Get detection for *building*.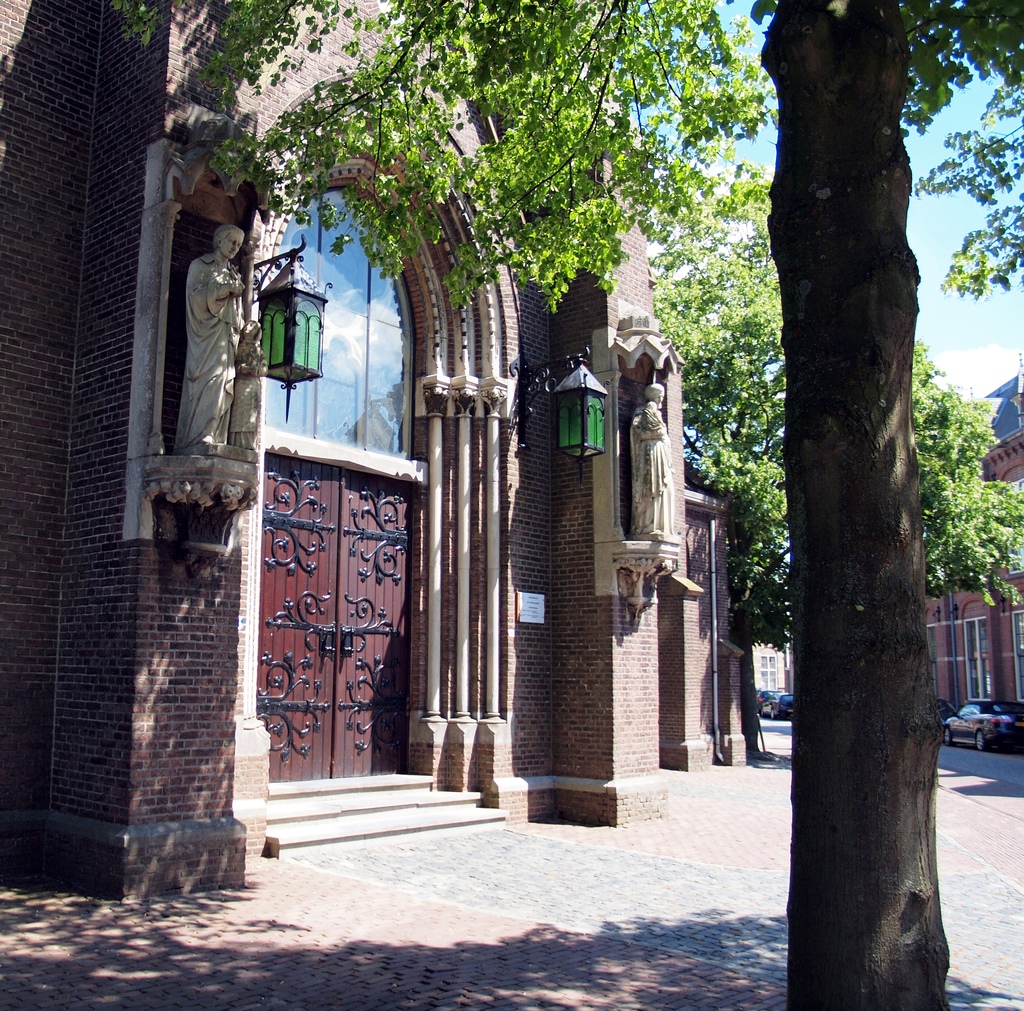
Detection: 0,0,770,903.
